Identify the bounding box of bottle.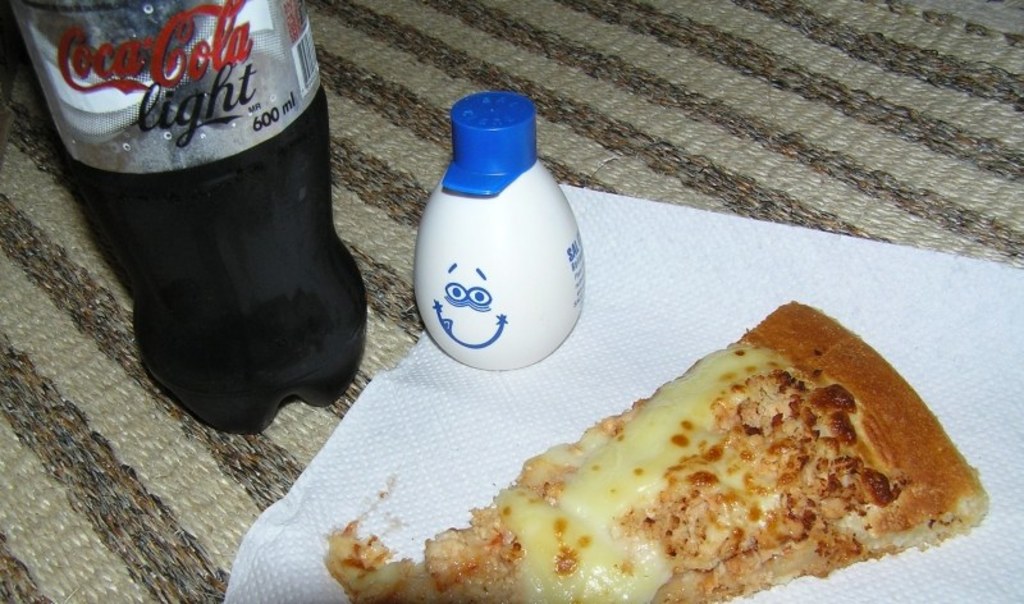
<region>12, 0, 370, 434</region>.
